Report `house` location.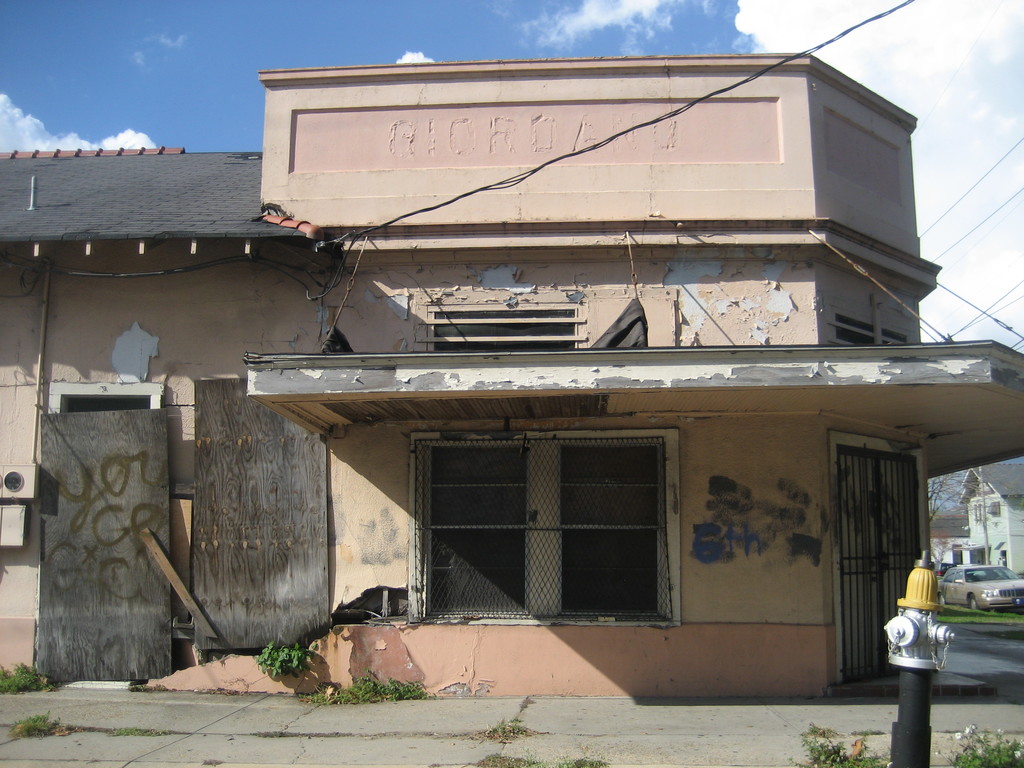
Report: {"left": 0, "top": 42, "right": 1018, "bottom": 709}.
